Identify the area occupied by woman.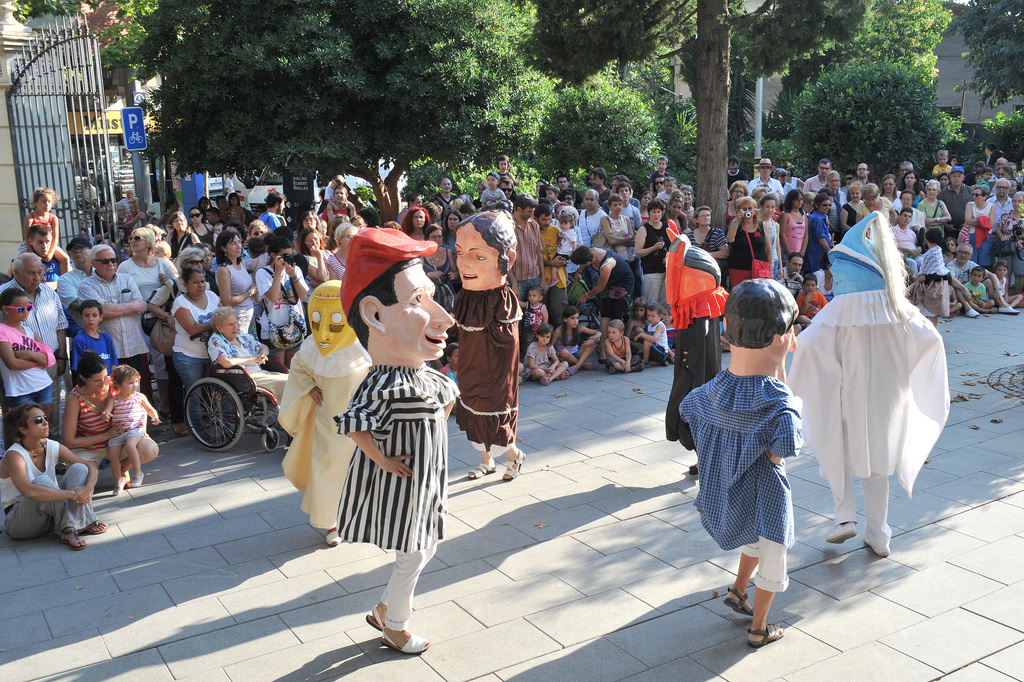
Area: x1=839, y1=180, x2=862, y2=239.
